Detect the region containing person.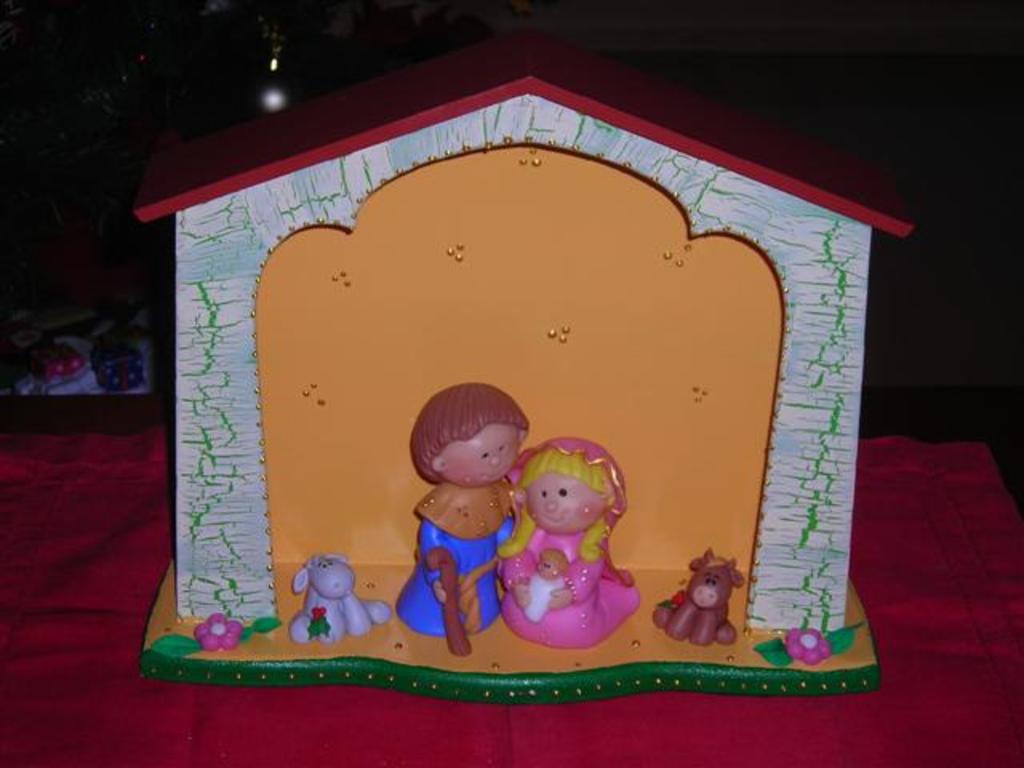
bbox(501, 438, 648, 661).
